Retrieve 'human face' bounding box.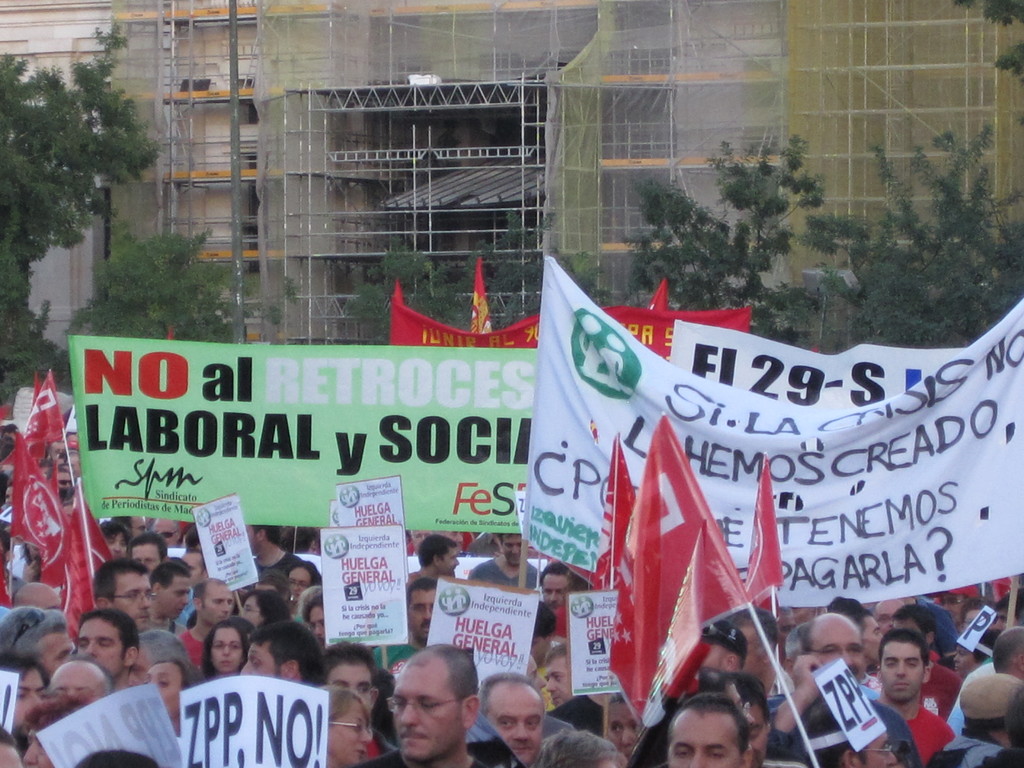
Bounding box: [695,643,726,681].
